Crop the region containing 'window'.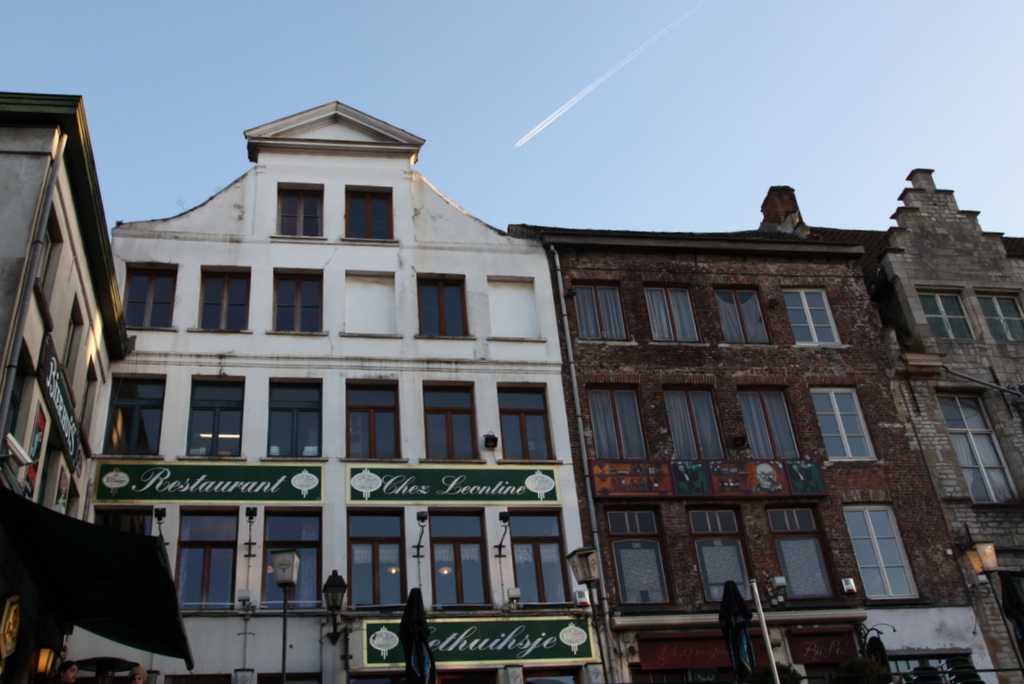
Crop region: left=420, top=281, right=469, bottom=336.
